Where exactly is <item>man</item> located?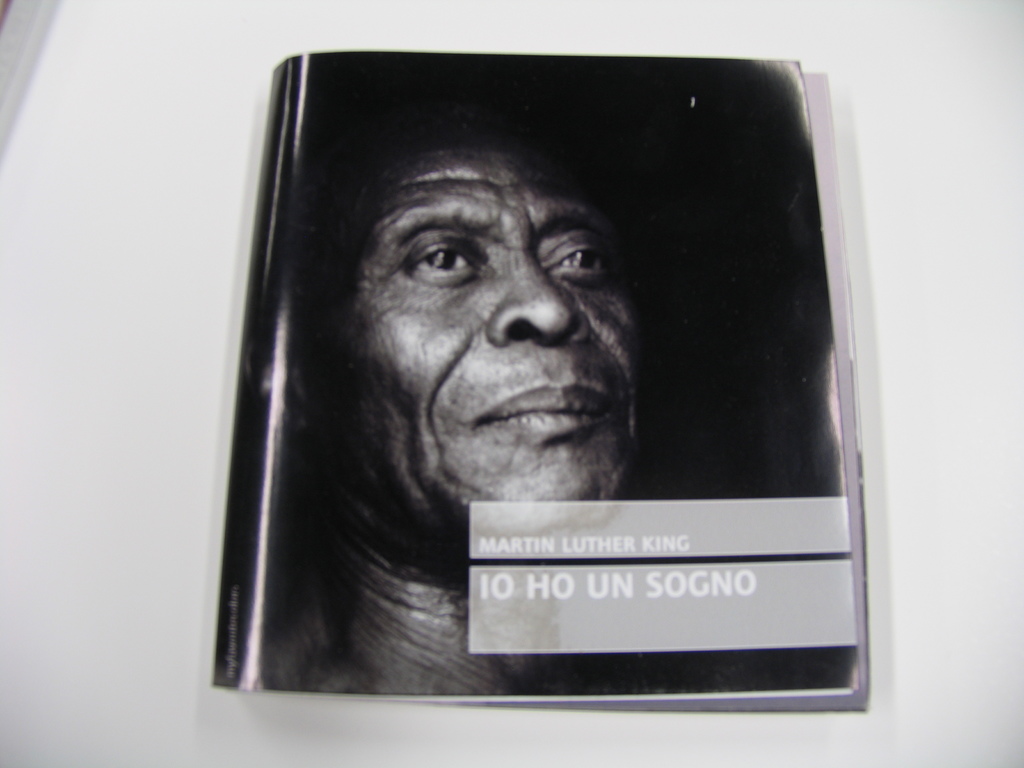
Its bounding box is (x1=175, y1=12, x2=921, y2=697).
